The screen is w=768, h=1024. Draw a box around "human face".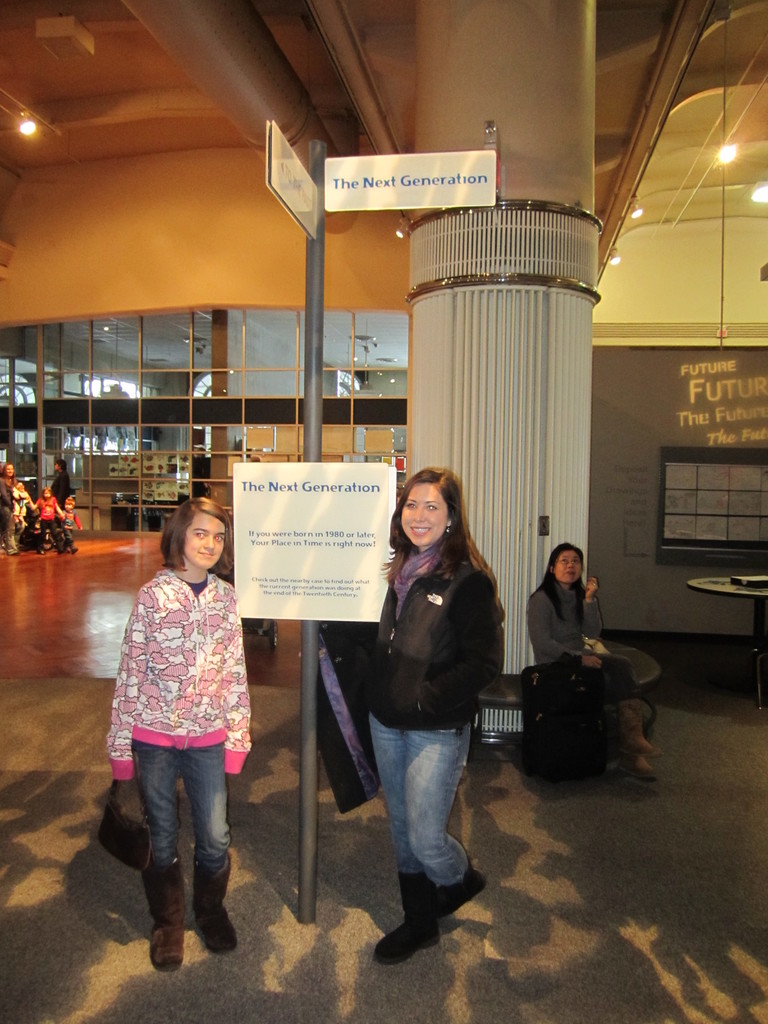
rect(403, 485, 449, 548).
